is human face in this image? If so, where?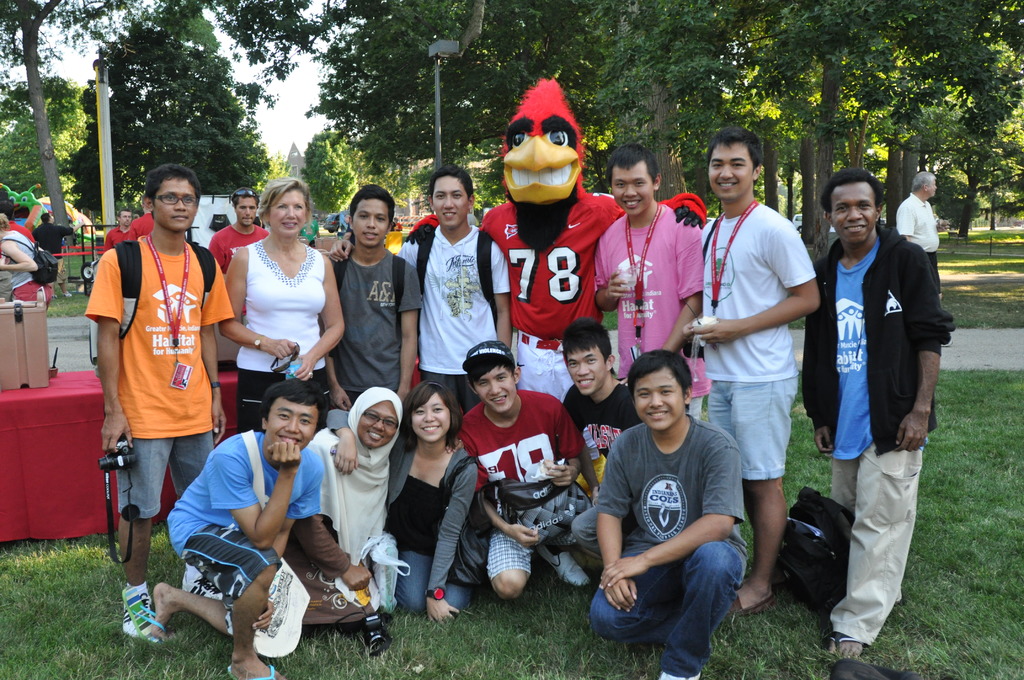
Yes, at <region>357, 401, 398, 449</region>.
